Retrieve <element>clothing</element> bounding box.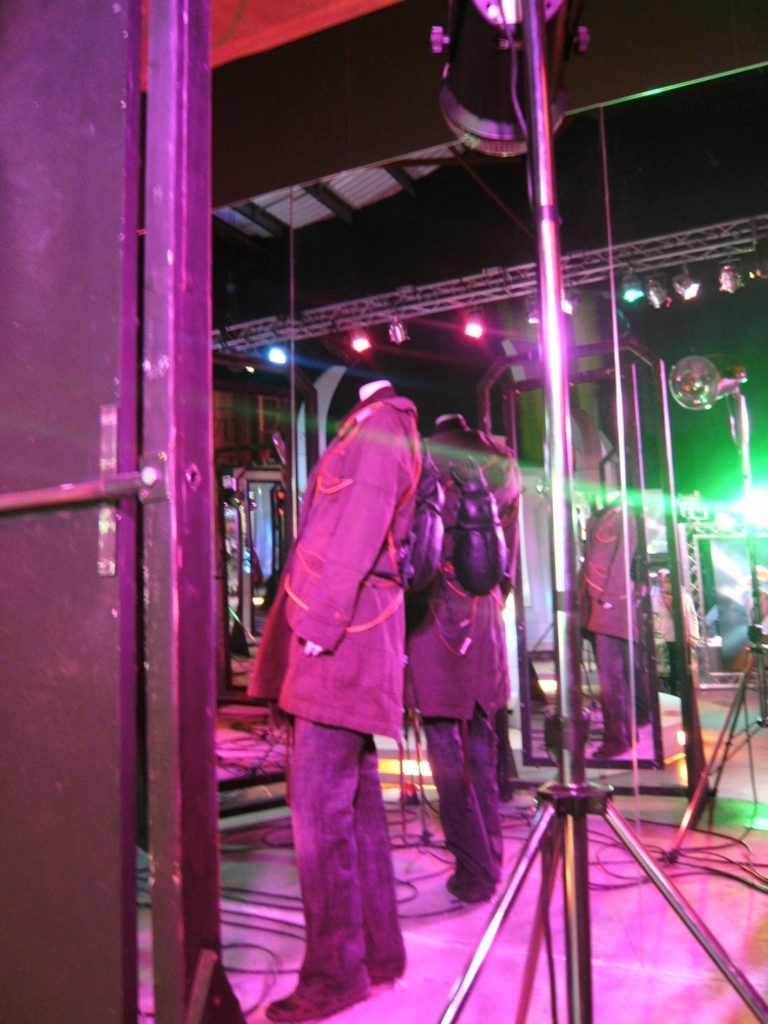
Bounding box: (left=644, top=587, right=699, bottom=693).
